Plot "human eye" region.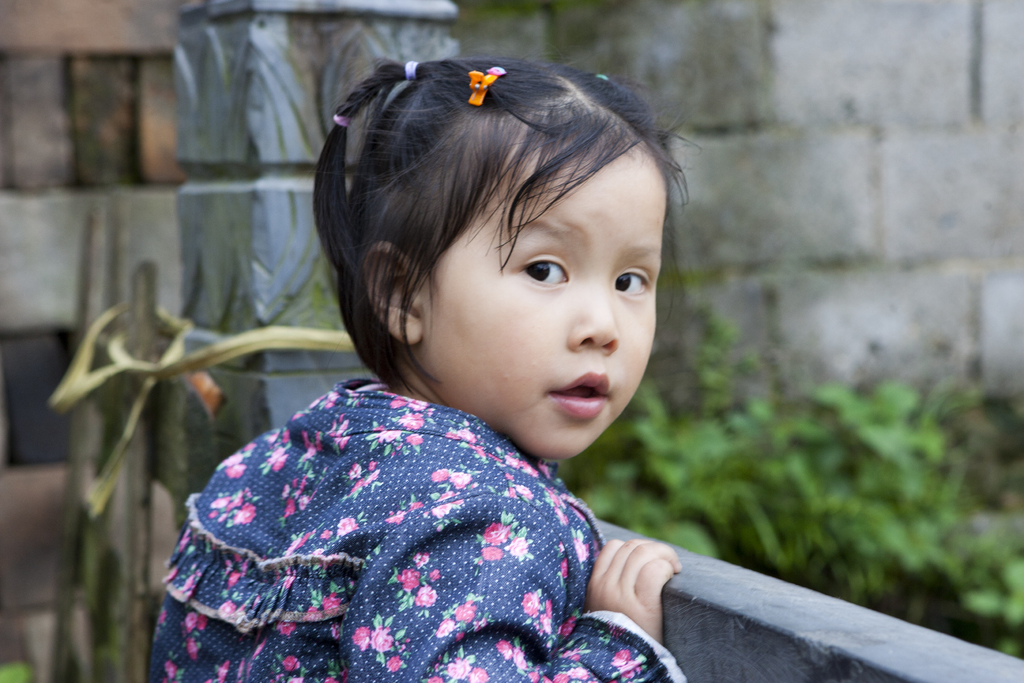
Plotted at 604 257 657 309.
